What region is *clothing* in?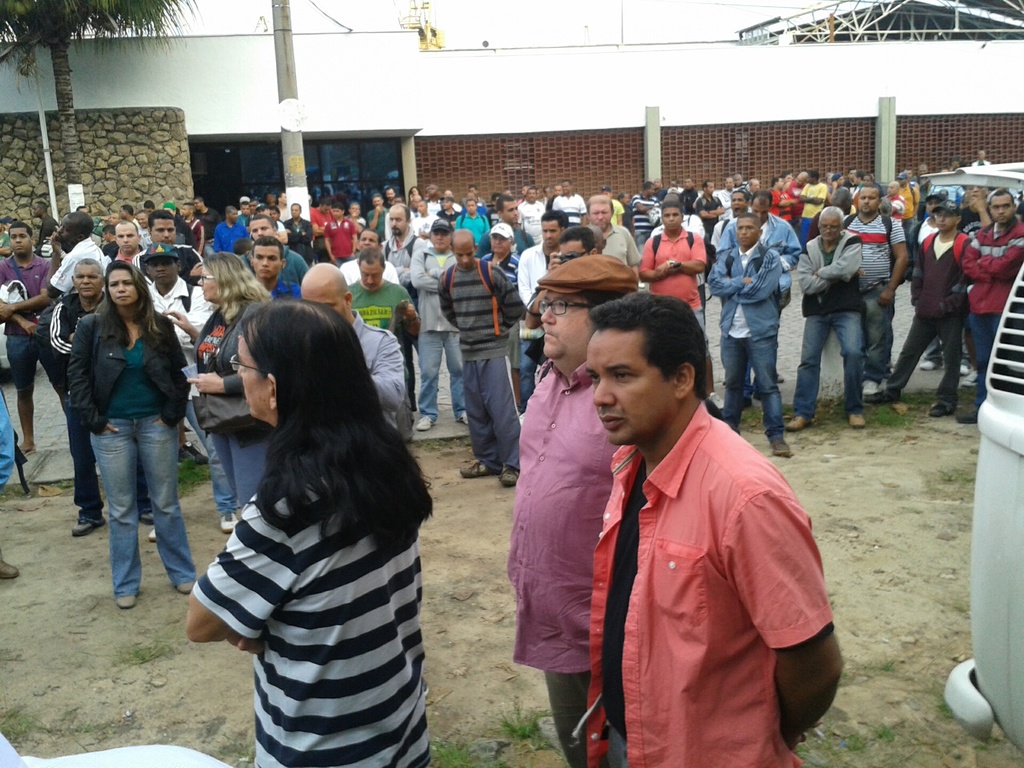
x1=182, y1=217, x2=205, y2=241.
